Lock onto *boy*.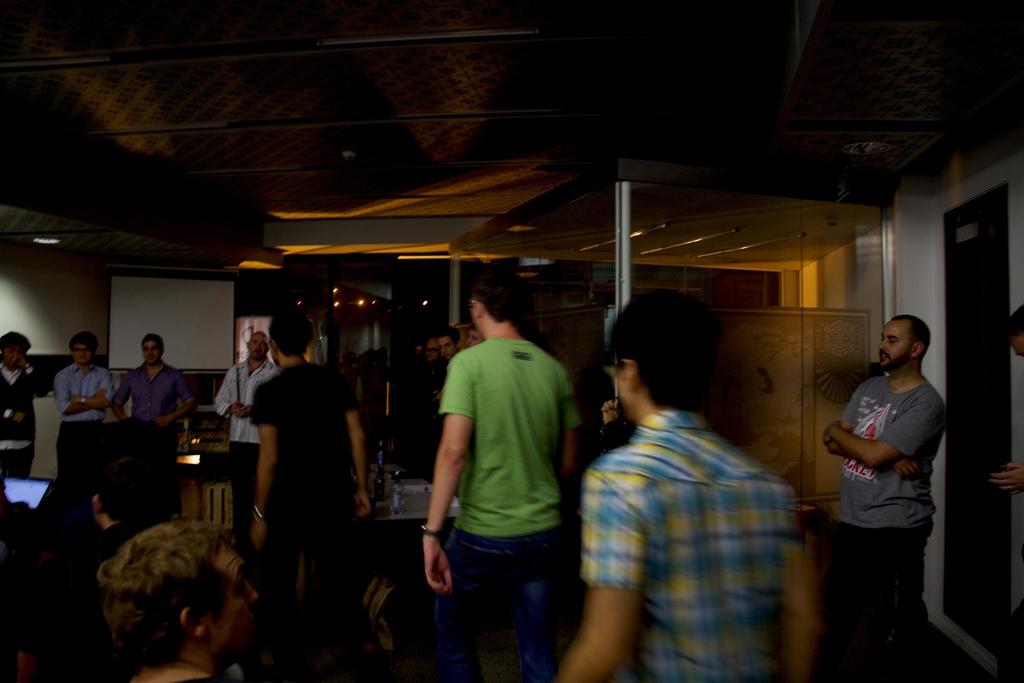
Locked: (left=557, top=286, right=822, bottom=682).
